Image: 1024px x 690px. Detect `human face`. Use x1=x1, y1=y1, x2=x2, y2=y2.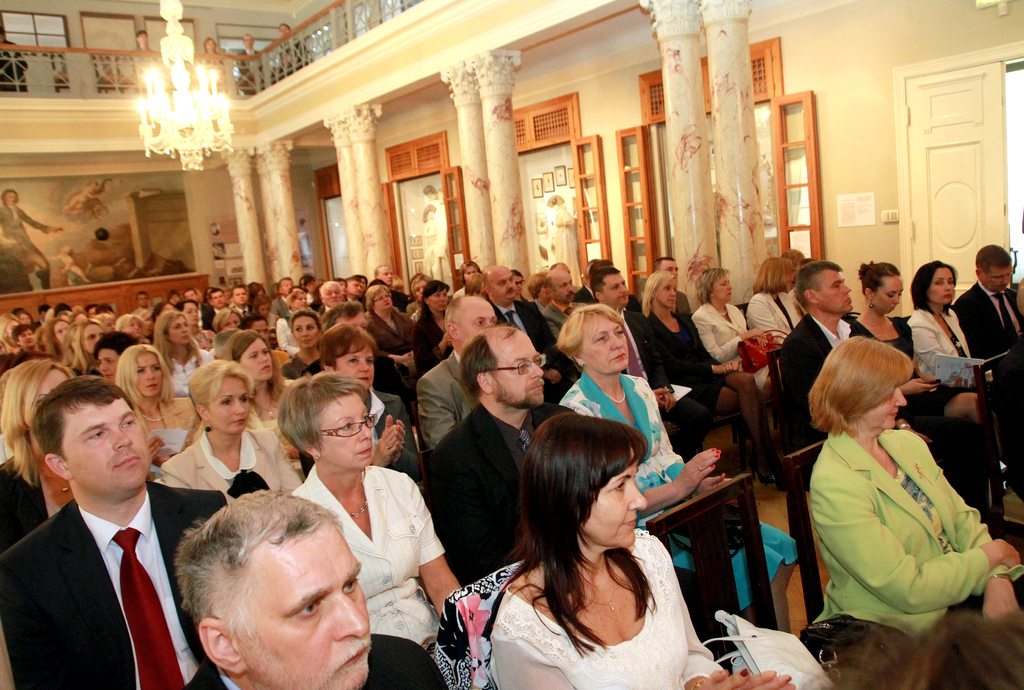
x1=209, y1=372, x2=250, y2=431.
